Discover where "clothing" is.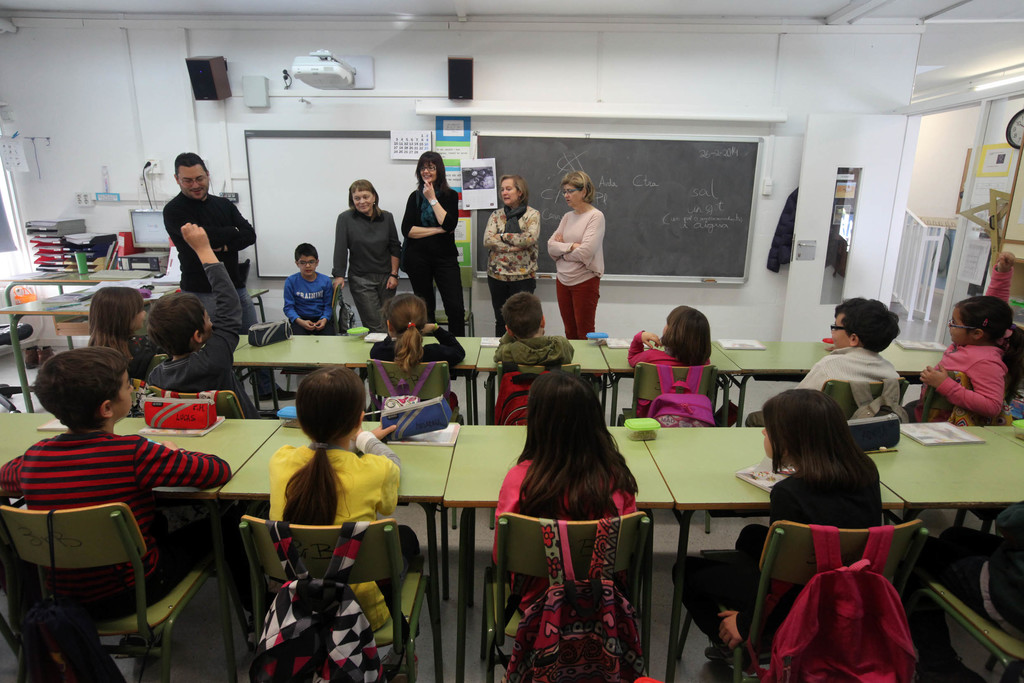
Discovered at BBox(0, 423, 234, 608).
